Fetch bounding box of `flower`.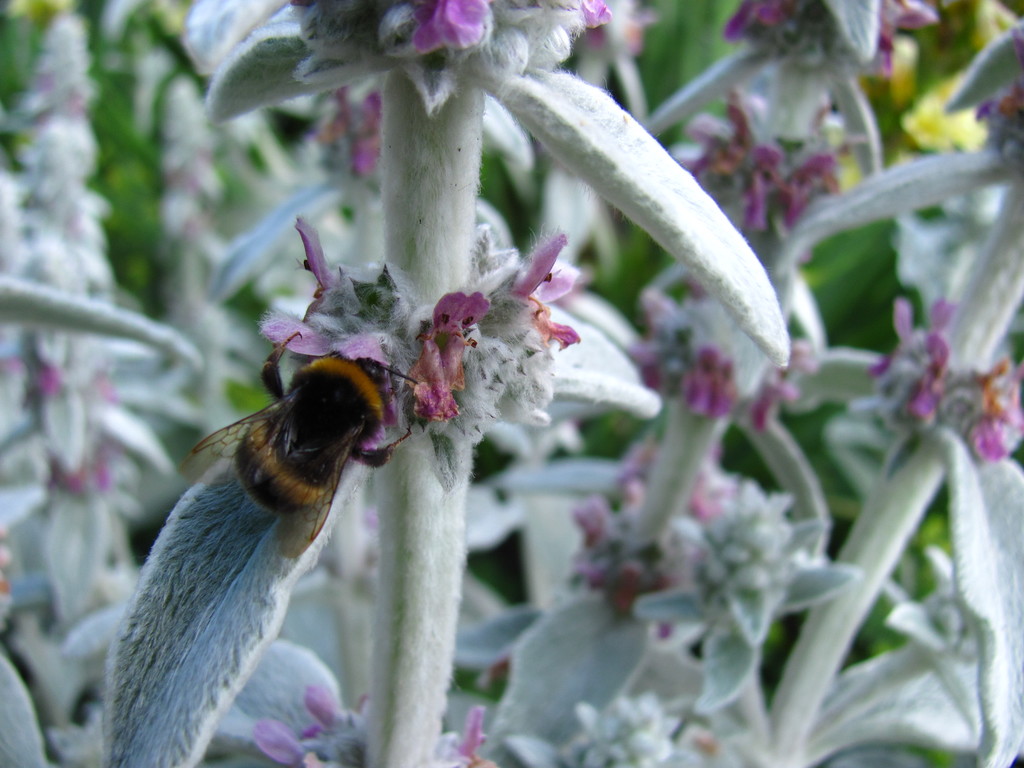
Bbox: select_region(971, 26, 1023, 120).
